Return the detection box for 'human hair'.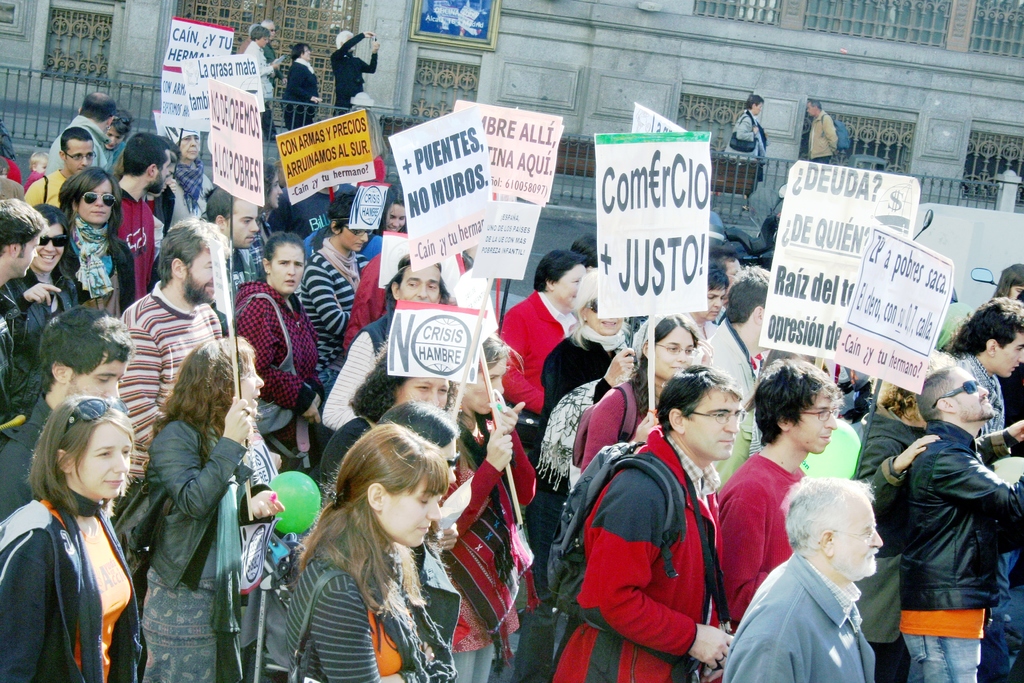
detection(24, 393, 138, 511).
